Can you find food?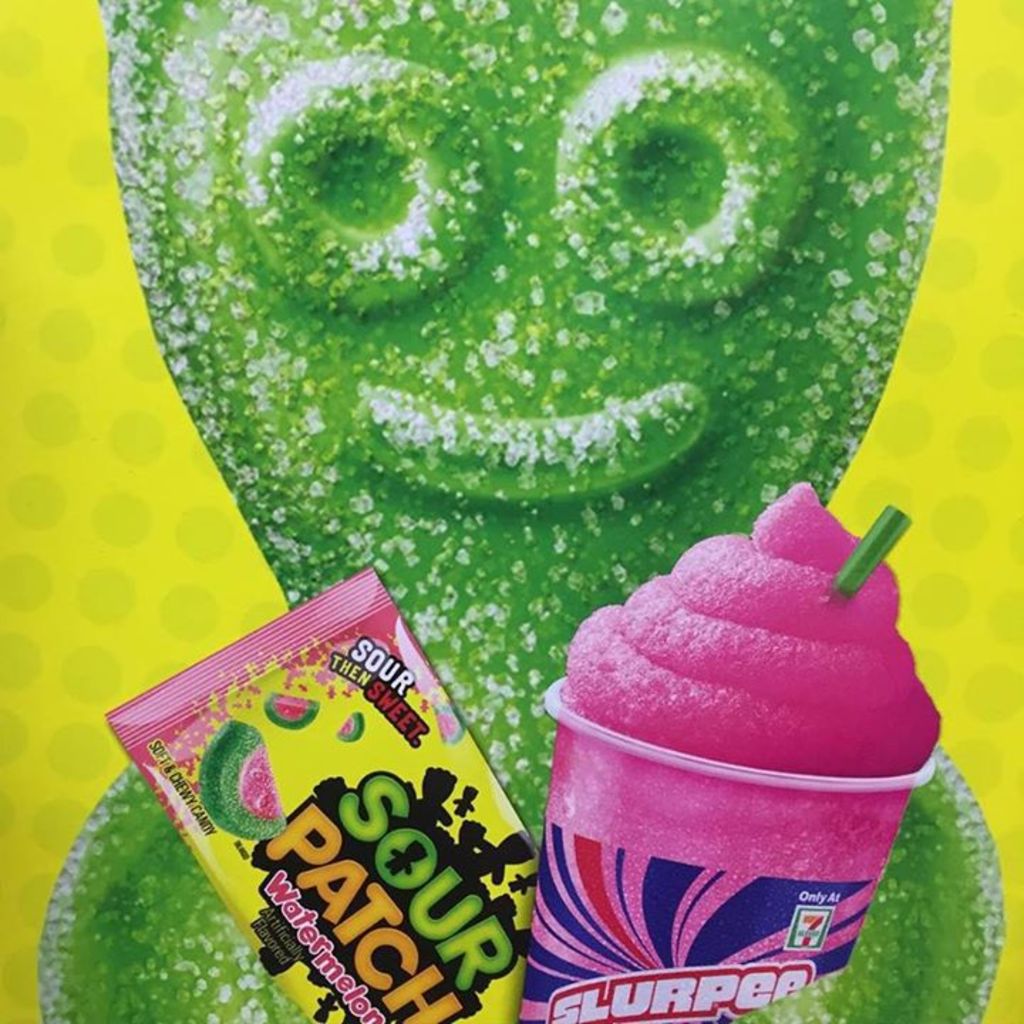
Yes, bounding box: region(198, 720, 294, 843).
